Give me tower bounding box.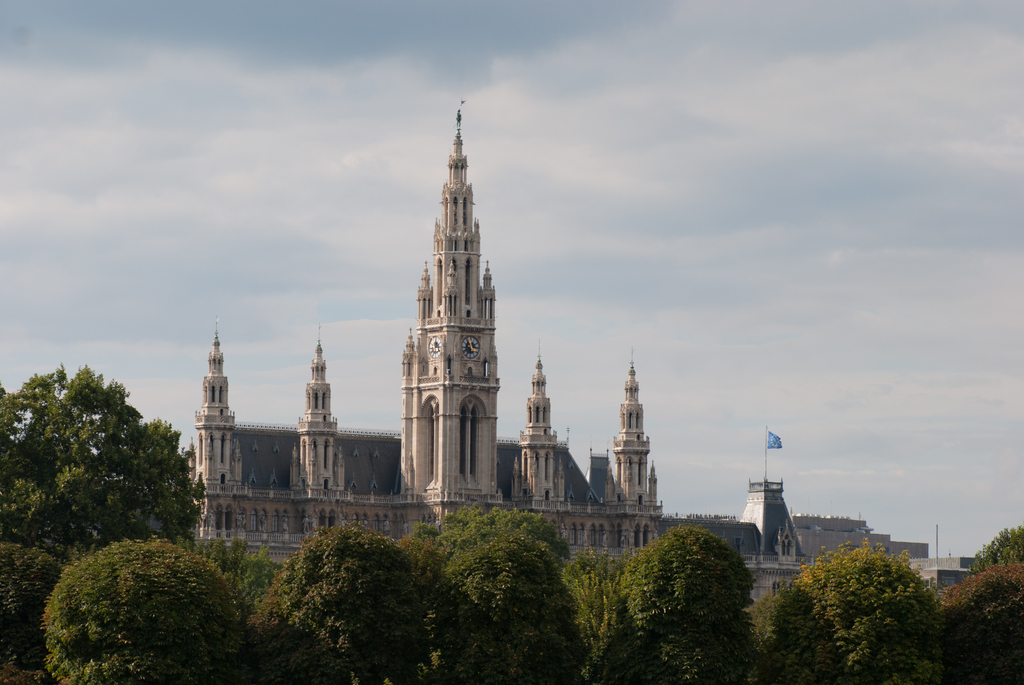
Rect(195, 335, 245, 507).
